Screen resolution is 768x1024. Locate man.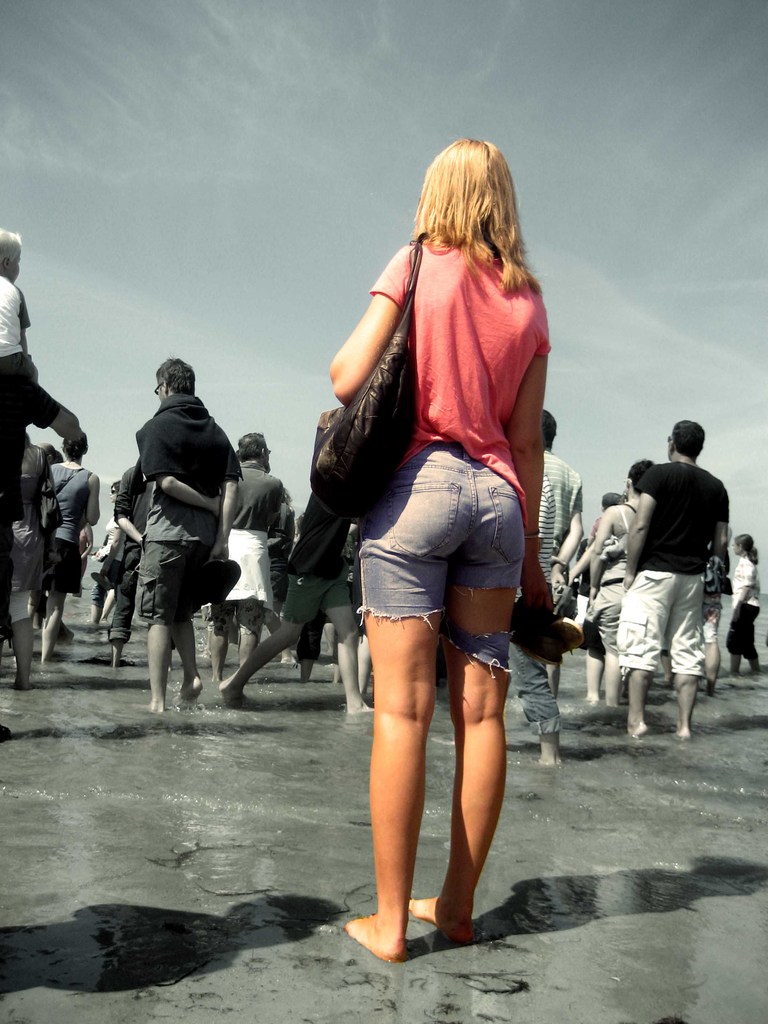
(132,358,244,715).
